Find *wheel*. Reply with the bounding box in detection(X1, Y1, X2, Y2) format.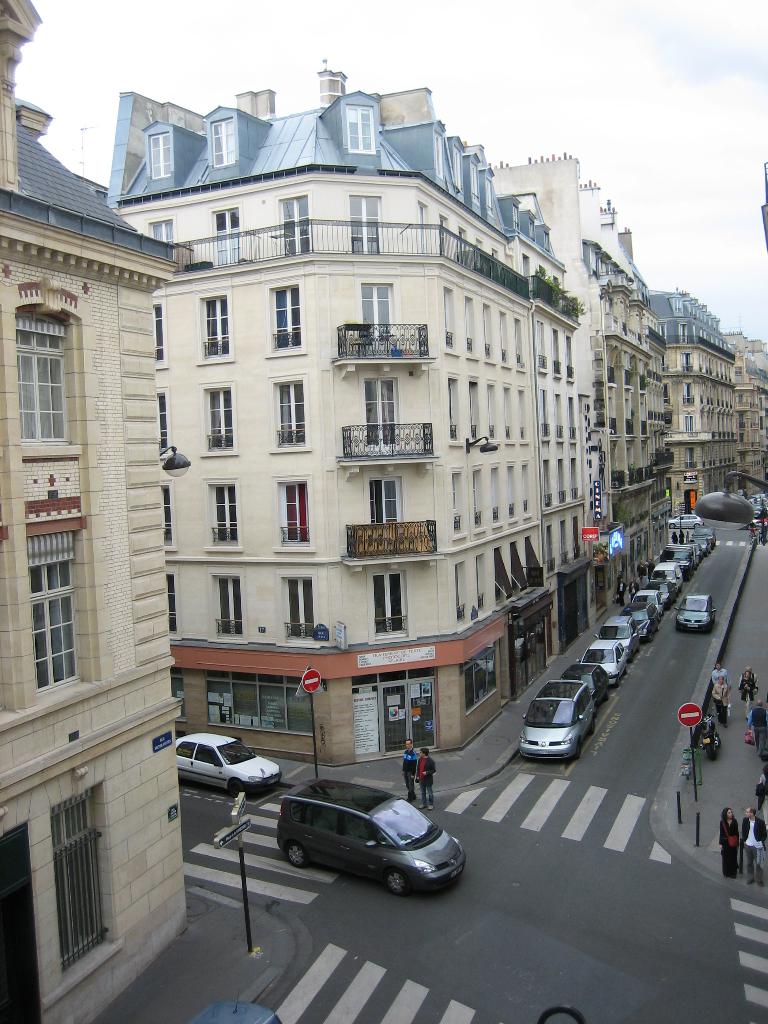
detection(387, 867, 408, 895).
